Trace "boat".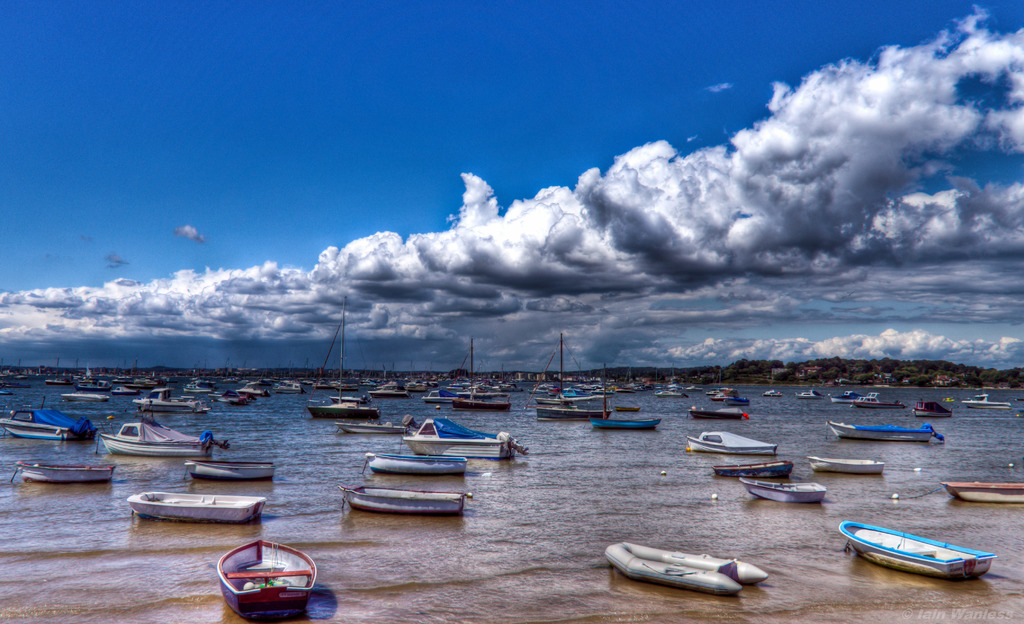
Traced to 830, 389, 850, 404.
